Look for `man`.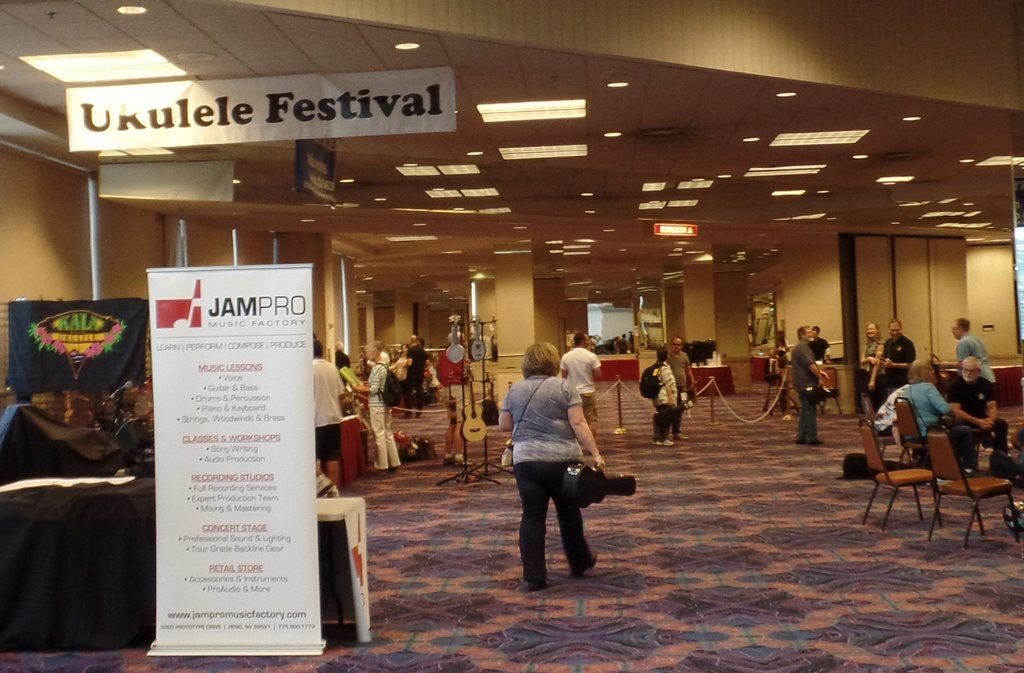
Found: <bbox>790, 325, 824, 439</bbox>.
